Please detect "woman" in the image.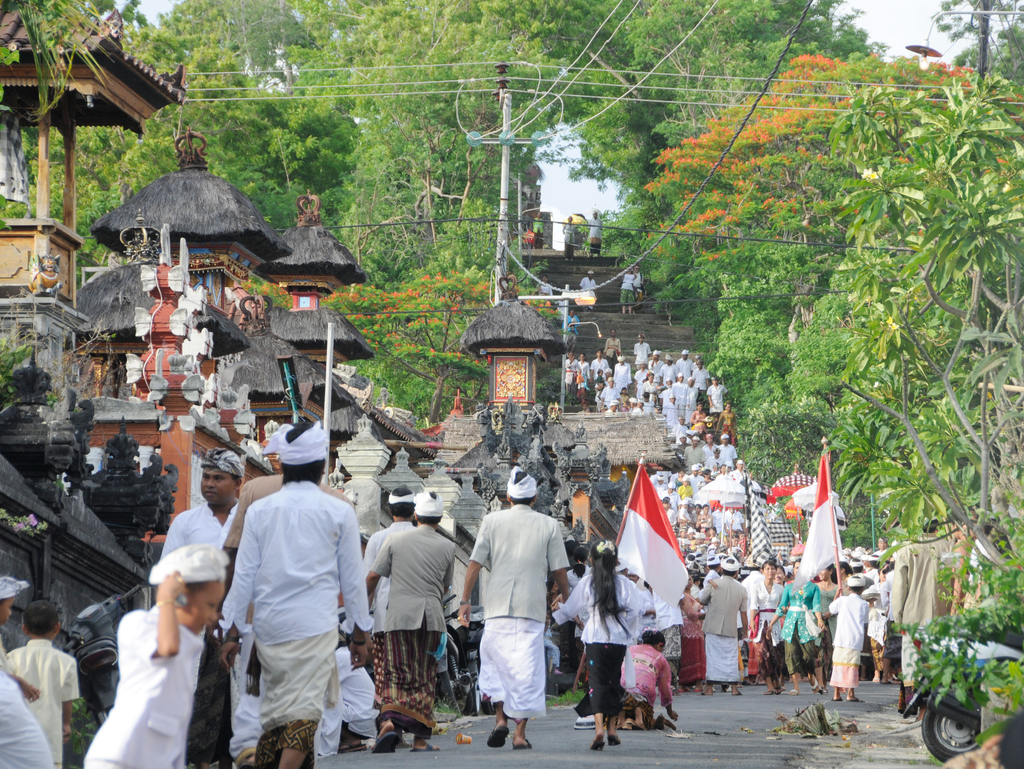
detection(716, 400, 738, 439).
